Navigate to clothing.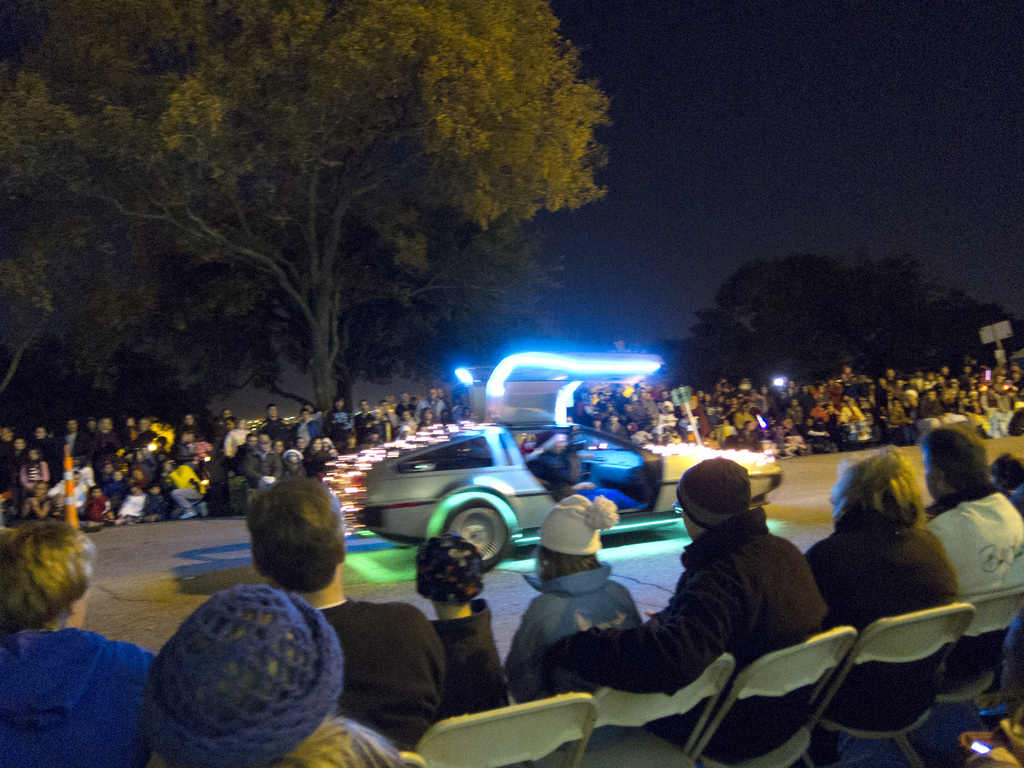
Navigation target: select_region(628, 406, 652, 424).
